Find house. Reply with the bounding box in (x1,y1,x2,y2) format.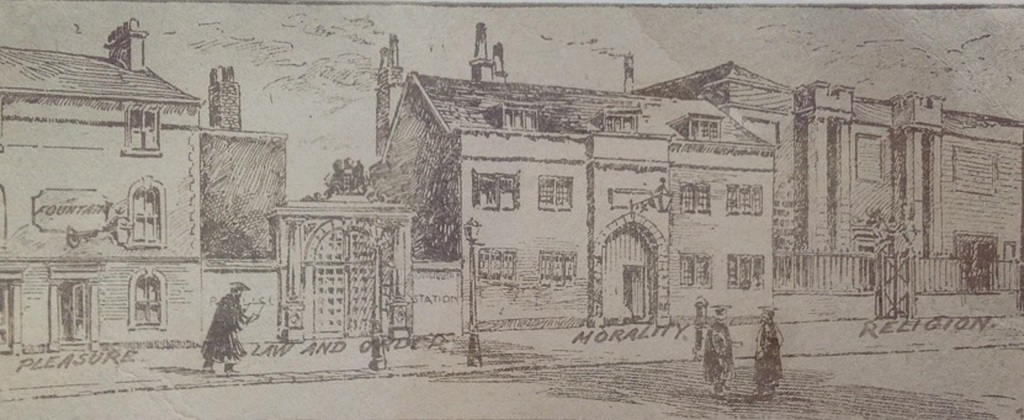
(0,13,294,361).
